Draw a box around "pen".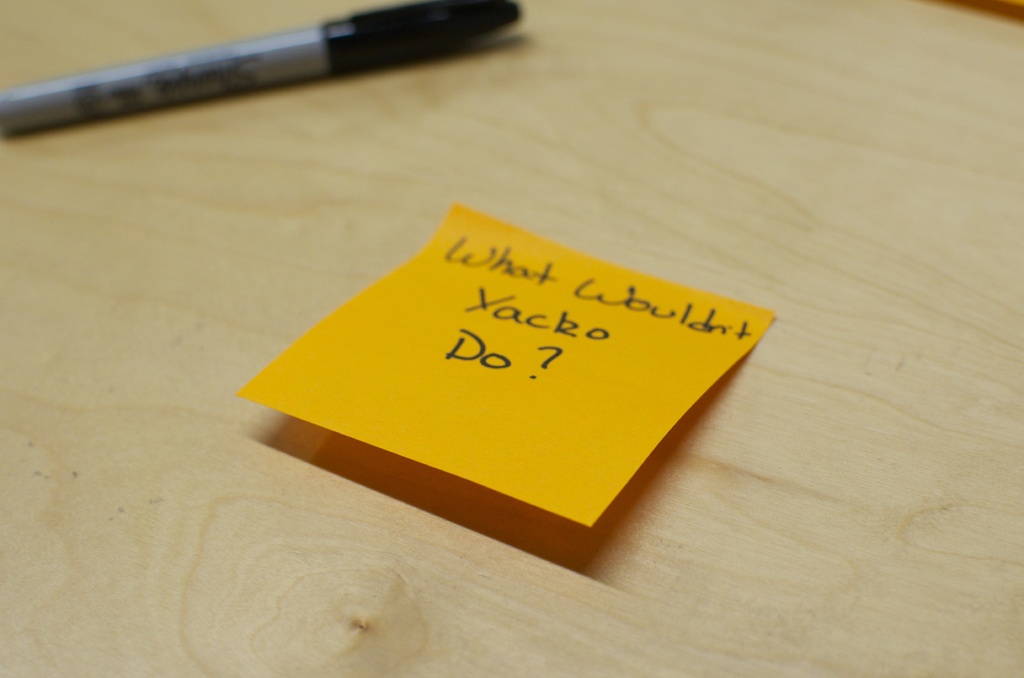
{"x1": 0, "y1": 0, "x2": 532, "y2": 139}.
